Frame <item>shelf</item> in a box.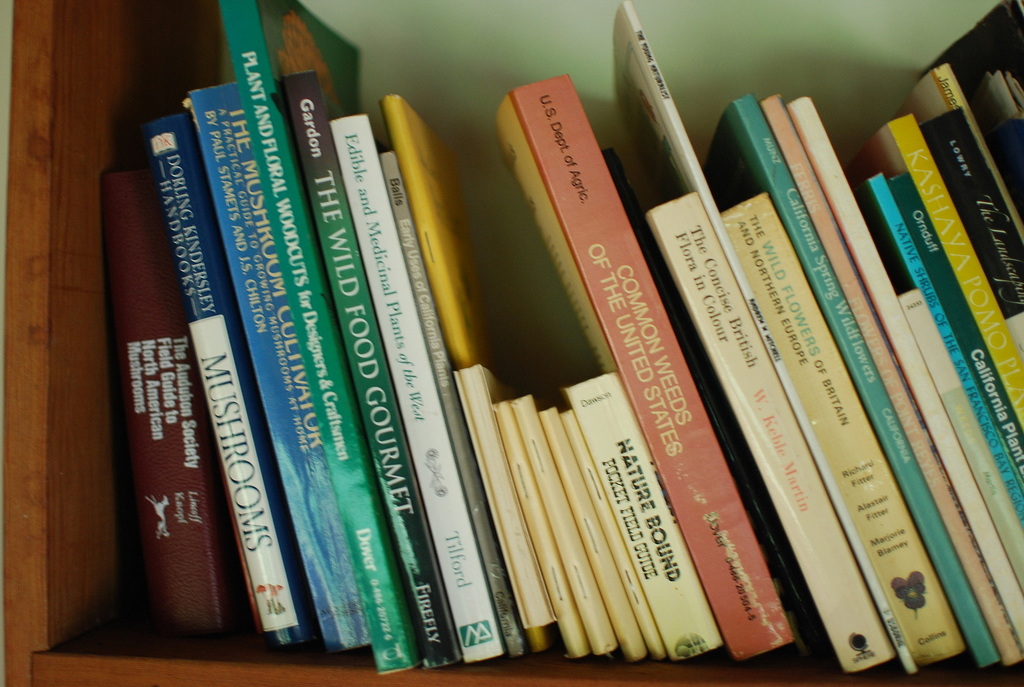
left=44, top=0, right=1021, bottom=677.
